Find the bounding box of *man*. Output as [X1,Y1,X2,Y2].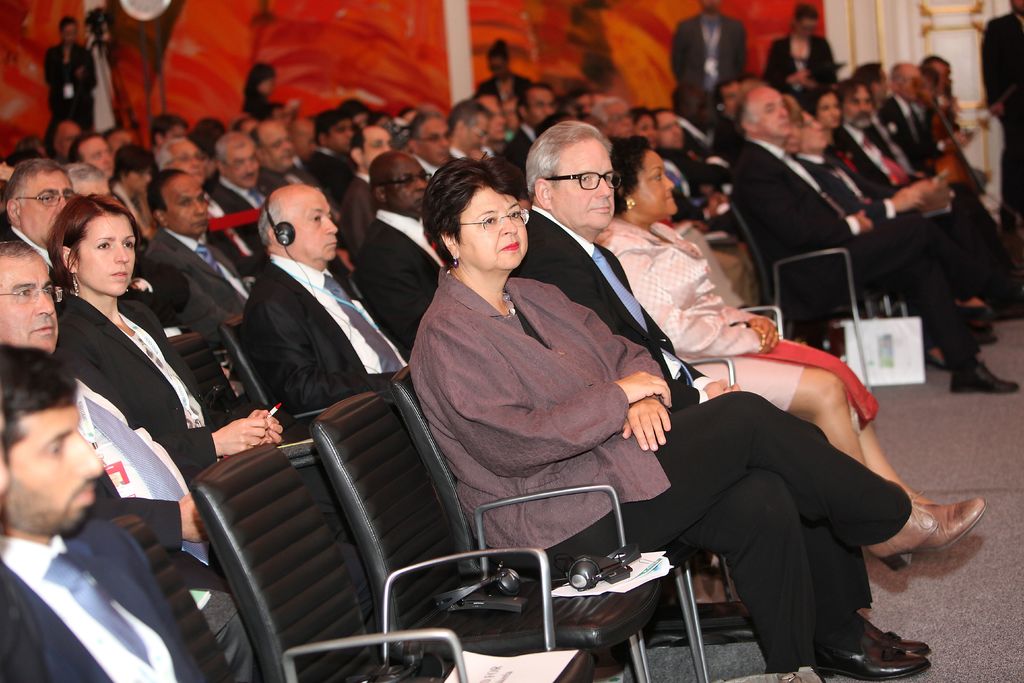
[780,97,888,229].
